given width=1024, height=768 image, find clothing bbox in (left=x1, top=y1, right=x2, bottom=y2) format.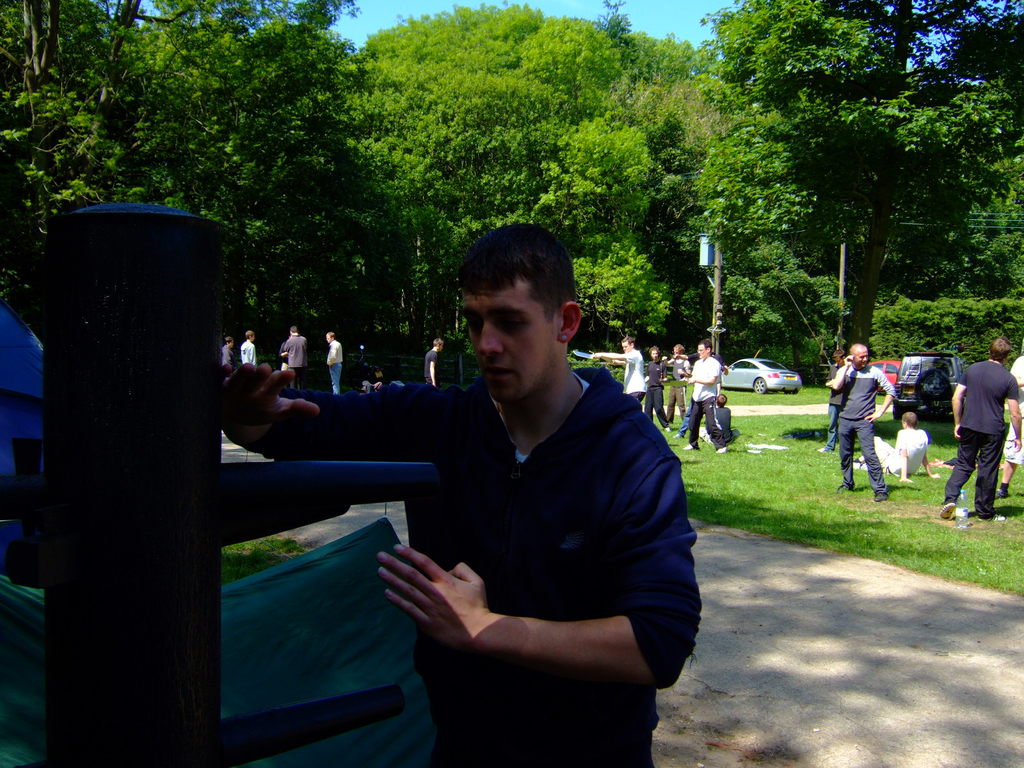
(left=275, top=330, right=306, bottom=370).
